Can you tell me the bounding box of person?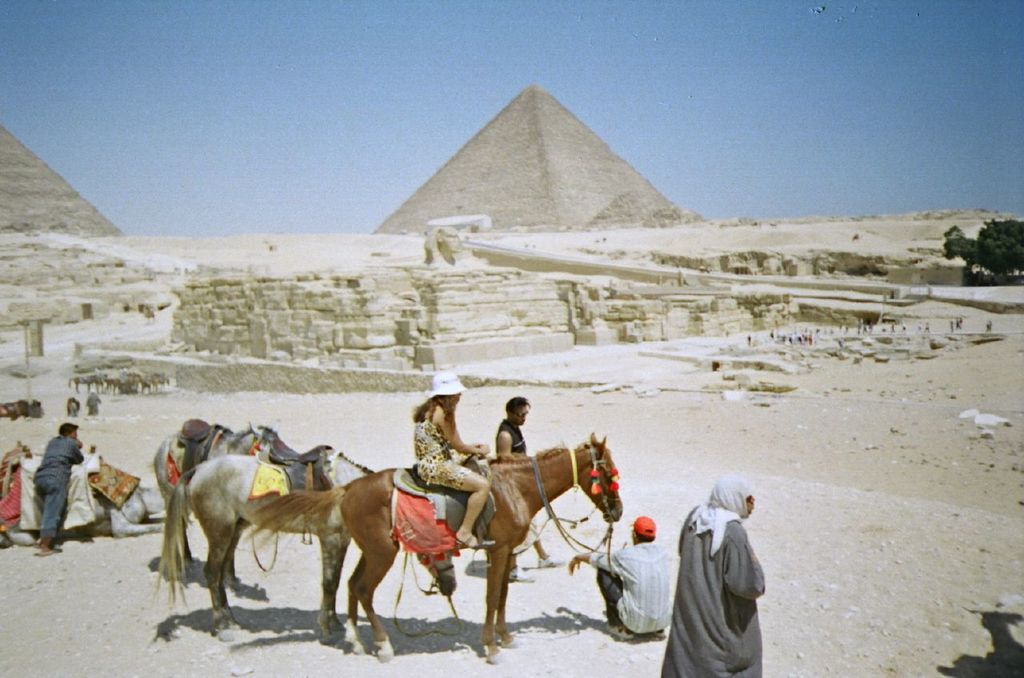
{"x1": 34, "y1": 421, "x2": 86, "y2": 552}.
